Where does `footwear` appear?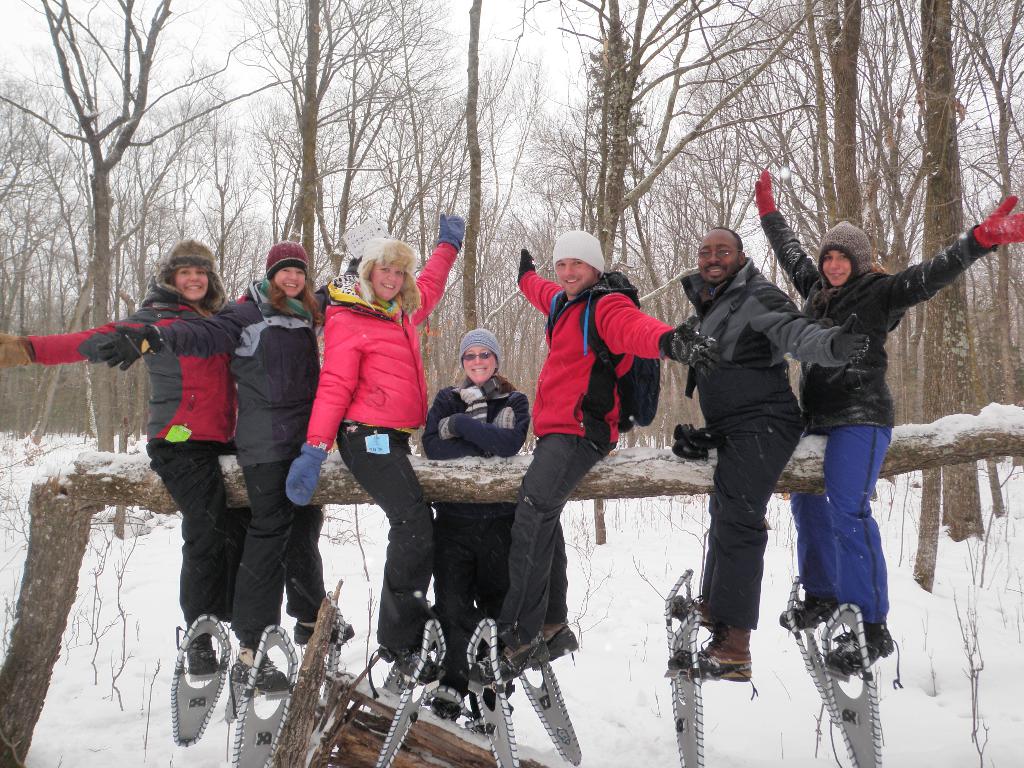
Appears at bbox=(673, 644, 753, 677).
